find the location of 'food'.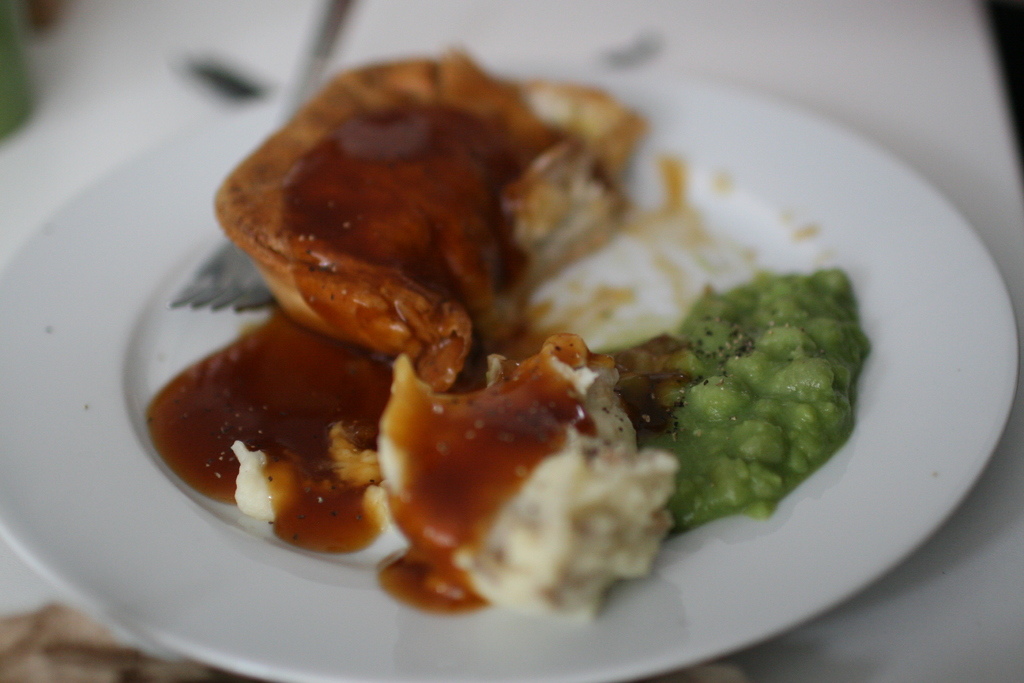
Location: 136:316:391:556.
